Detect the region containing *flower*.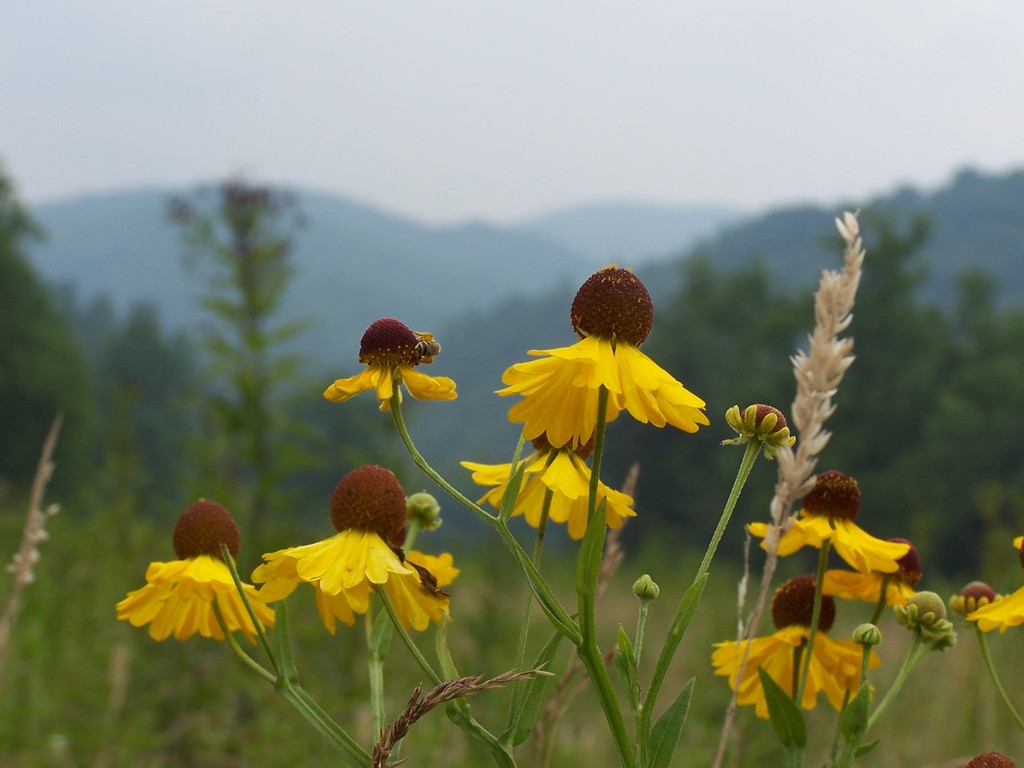
<region>737, 471, 915, 579</region>.
